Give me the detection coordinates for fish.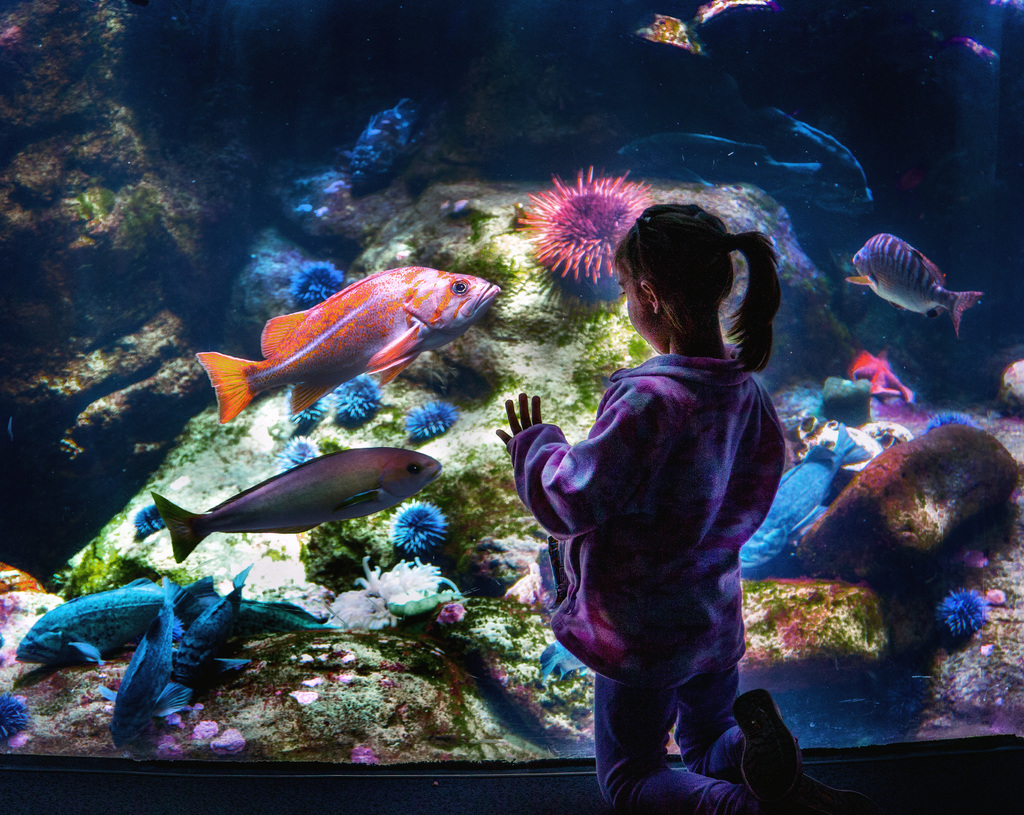
BBox(615, 133, 826, 206).
